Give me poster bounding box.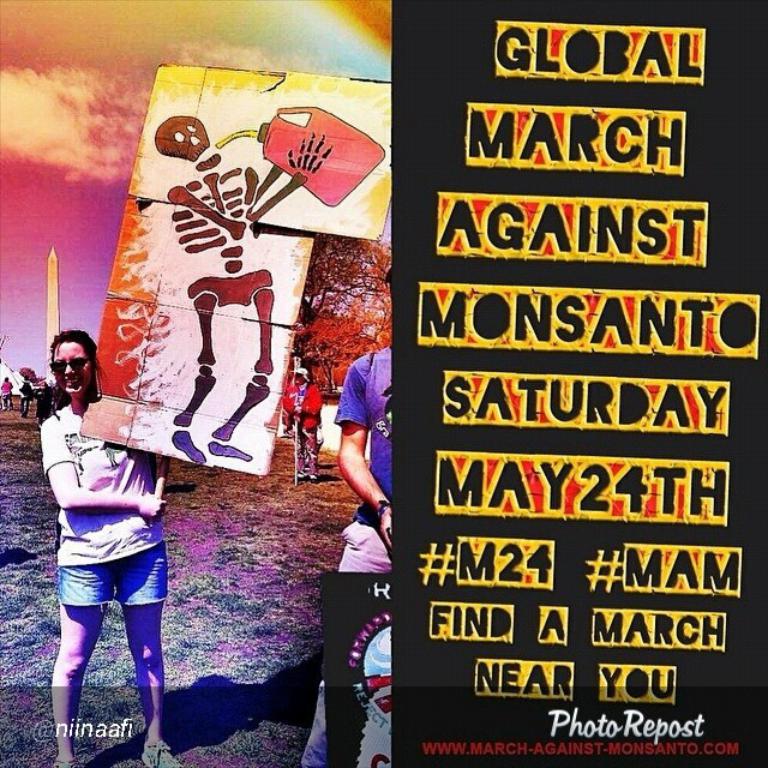
detection(0, 0, 767, 767).
